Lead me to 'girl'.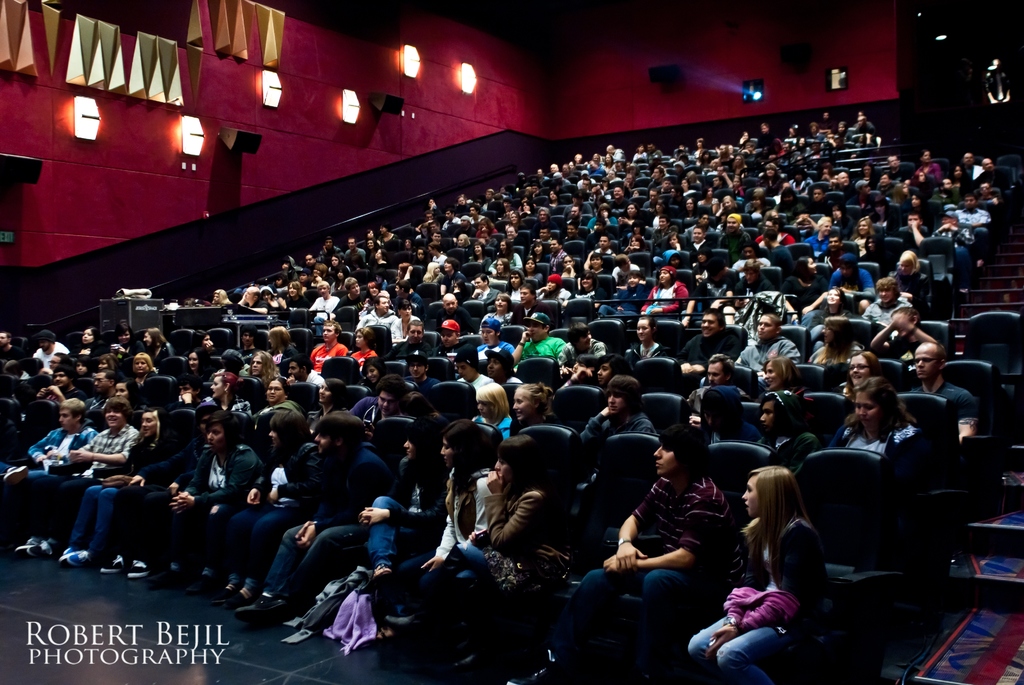
Lead to [332, 265, 348, 290].
